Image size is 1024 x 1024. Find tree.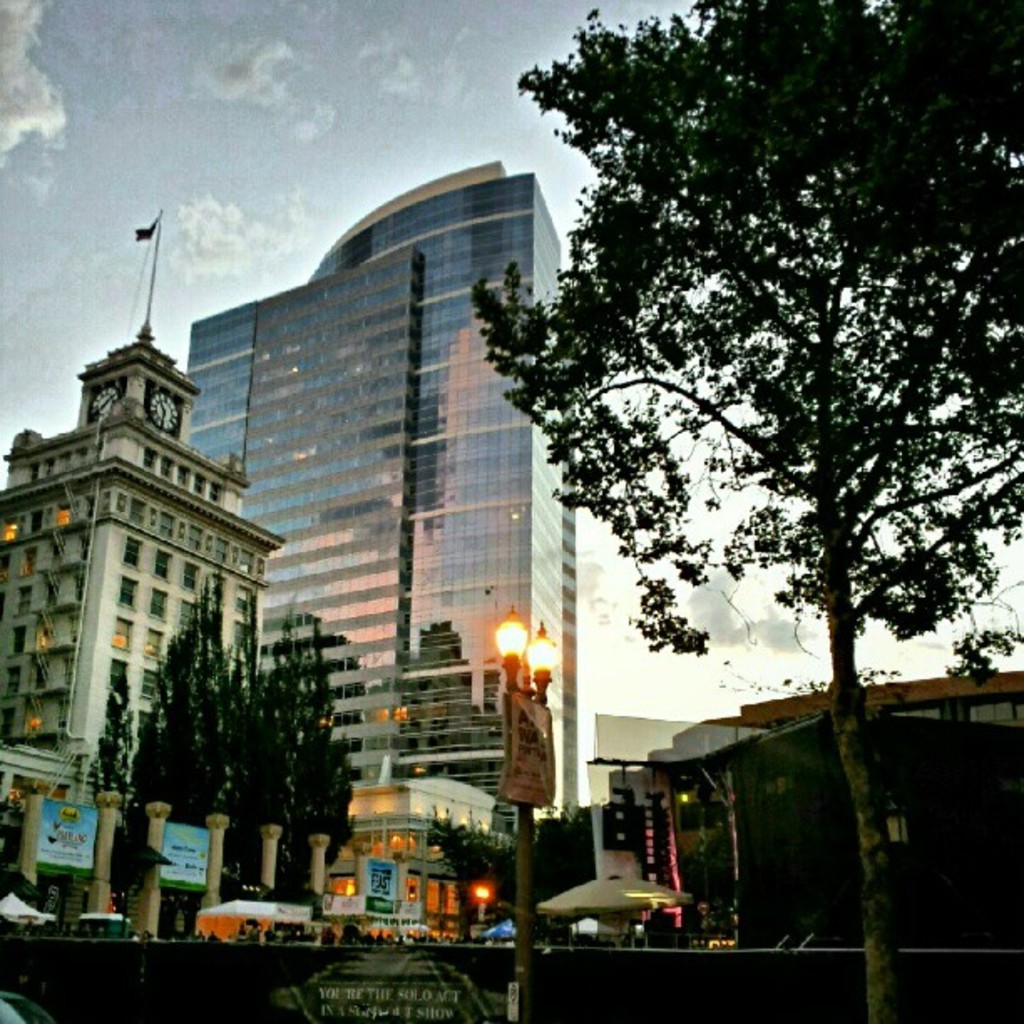
select_region(474, 0, 1022, 1022).
